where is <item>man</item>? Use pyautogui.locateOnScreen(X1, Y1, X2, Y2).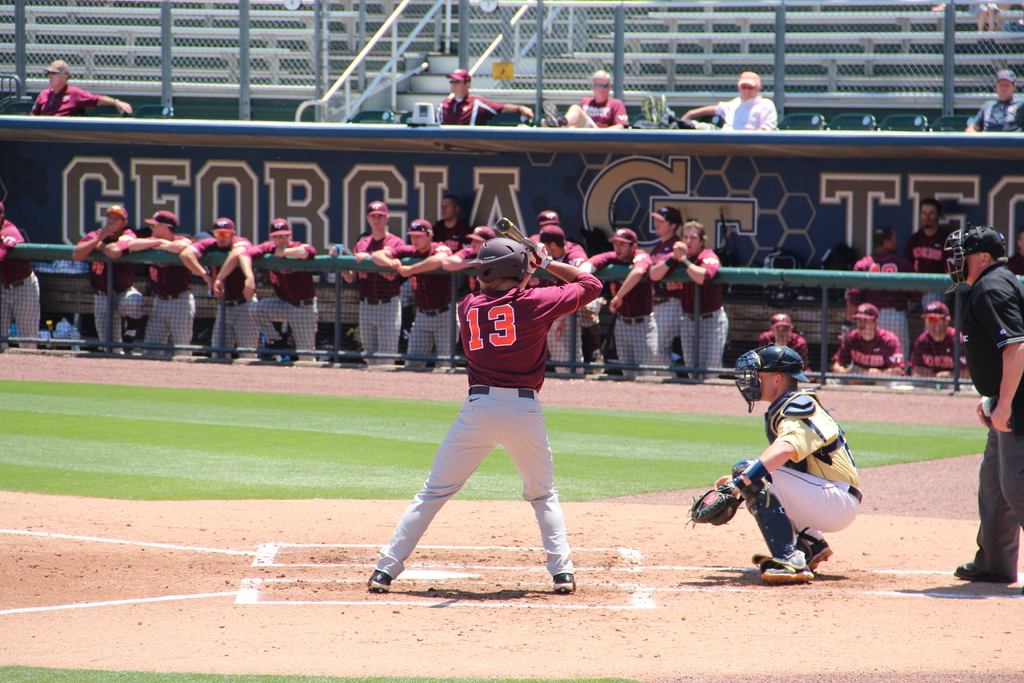
pyautogui.locateOnScreen(440, 226, 499, 378).
